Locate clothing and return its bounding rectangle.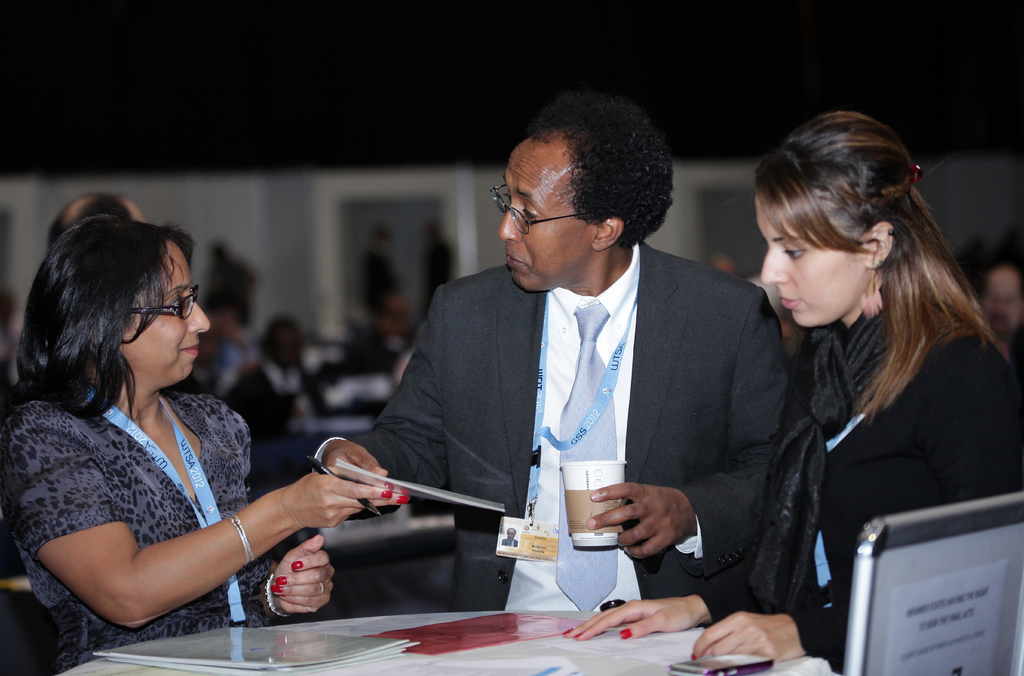
<box>13,354,368,640</box>.
